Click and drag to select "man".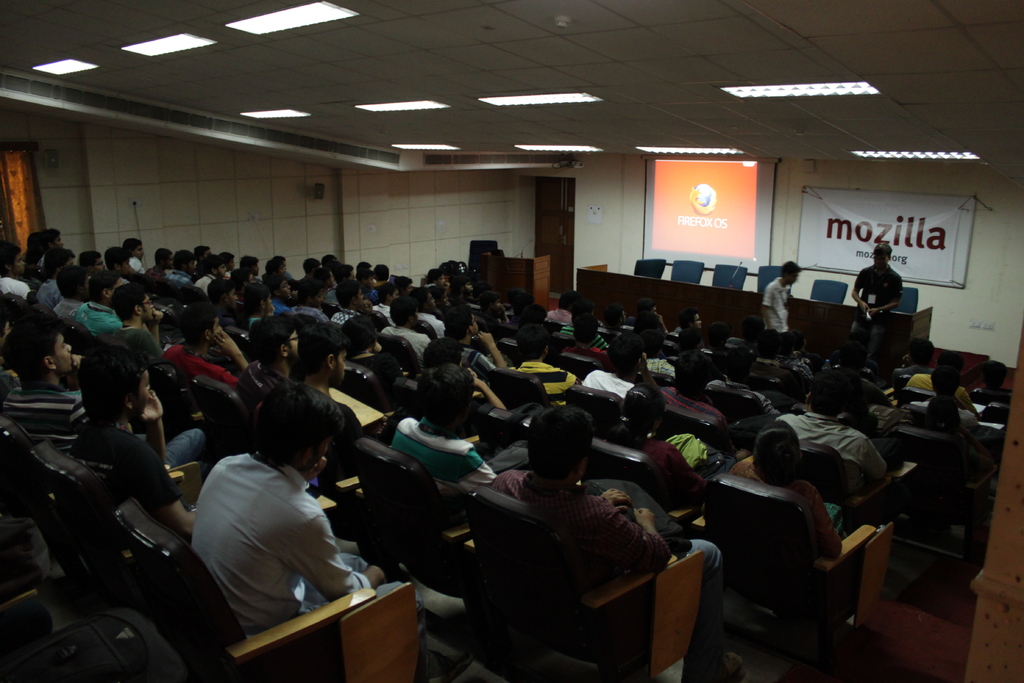
Selection: [436, 300, 509, 381].
